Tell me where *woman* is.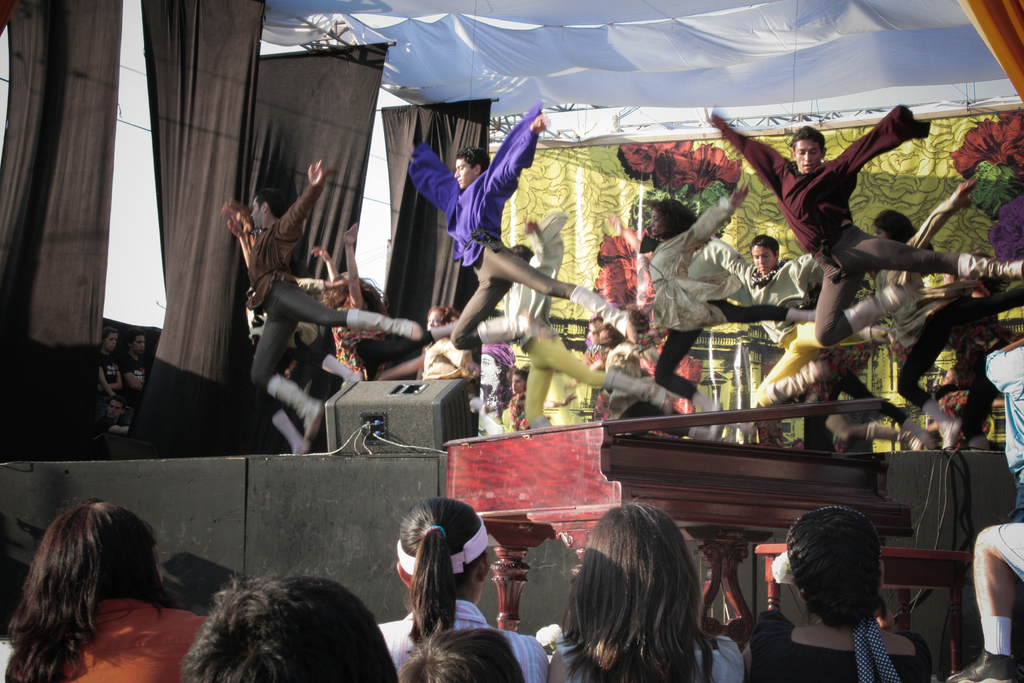
*woman* is at 0/497/218/682.
